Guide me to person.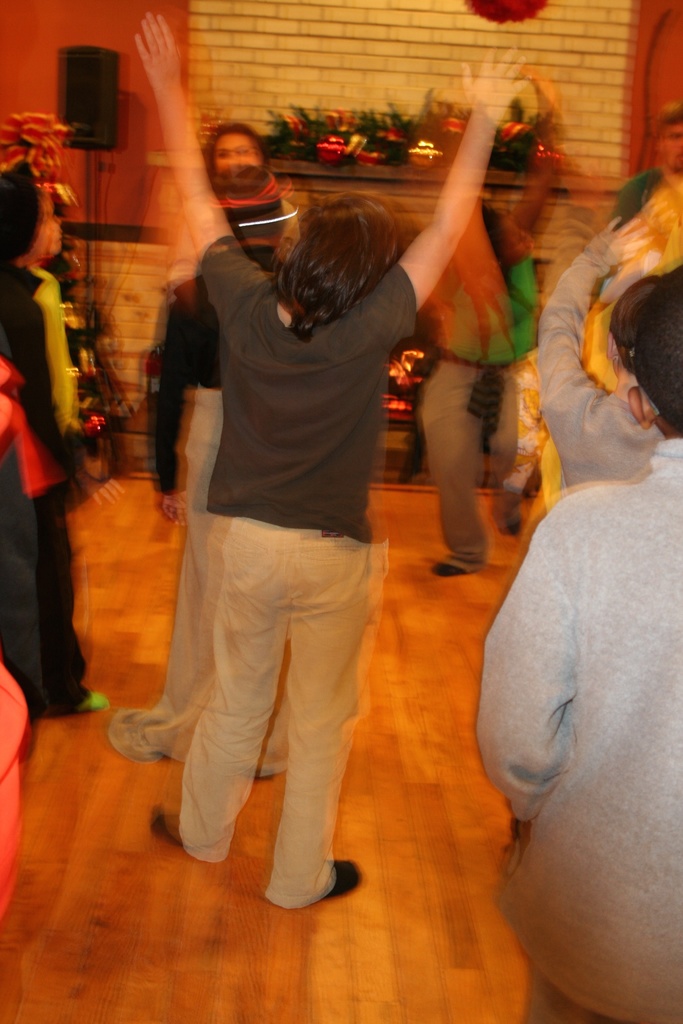
Guidance: bbox=(140, 8, 543, 922).
